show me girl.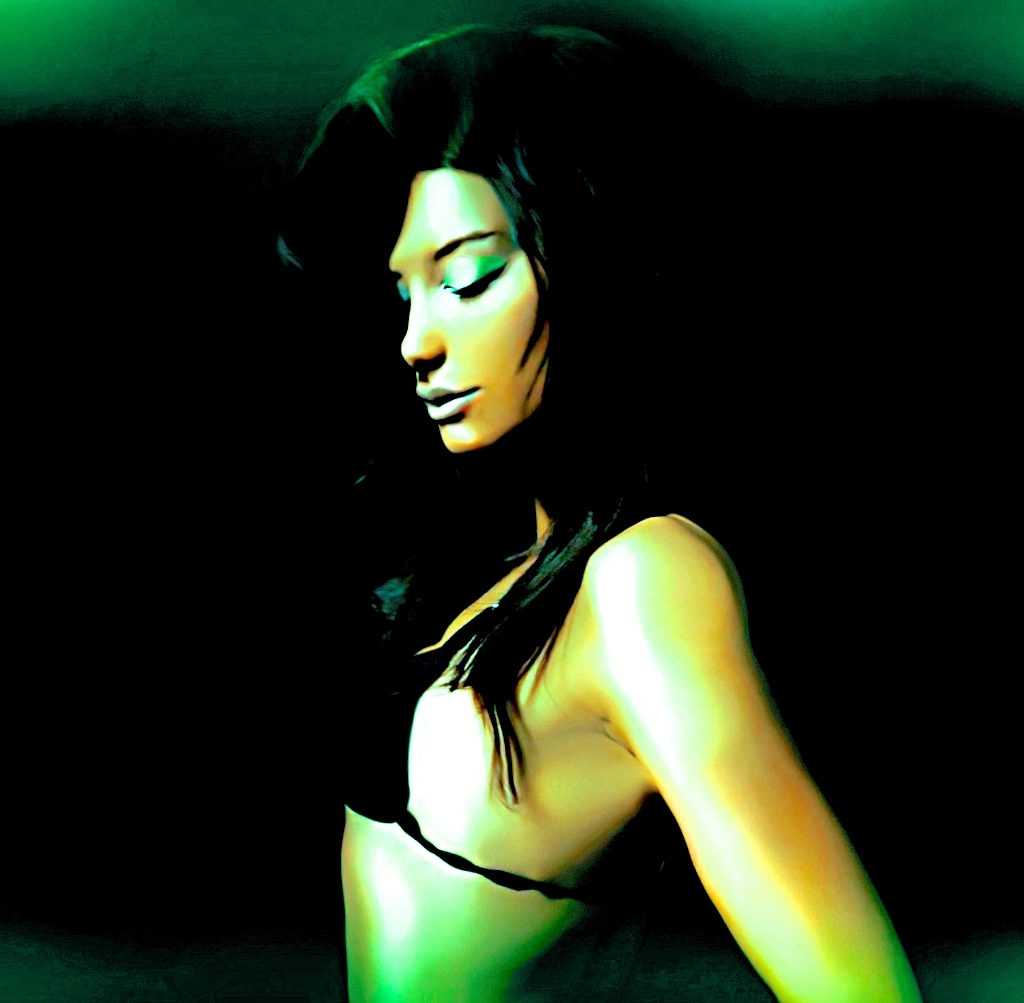
girl is here: l=278, t=23, r=925, b=1002.
